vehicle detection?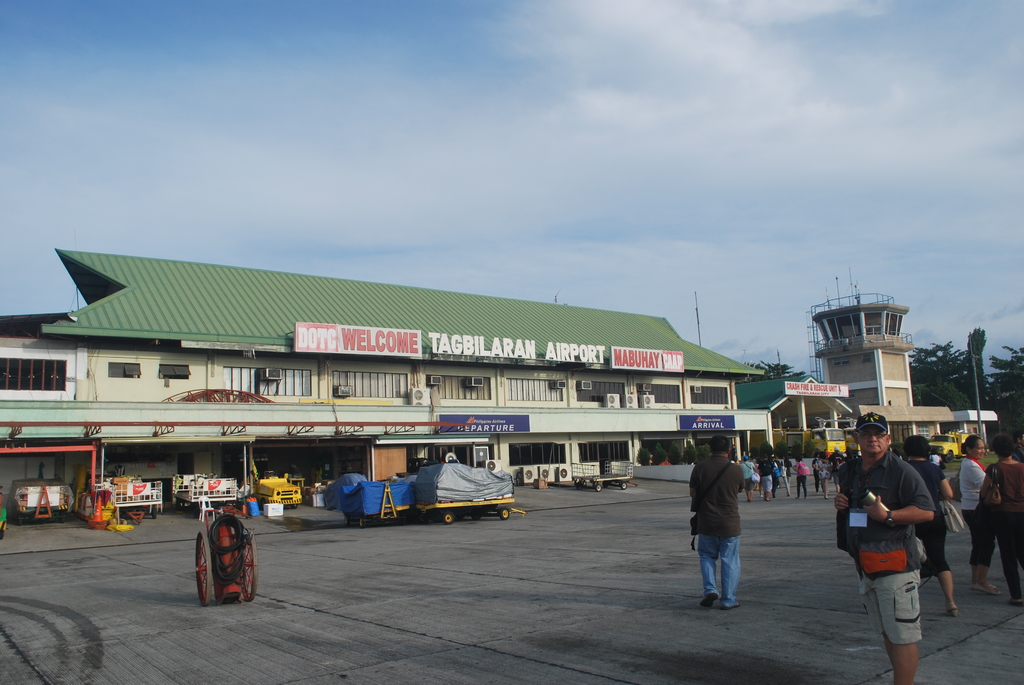
<box>97,473,164,520</box>
